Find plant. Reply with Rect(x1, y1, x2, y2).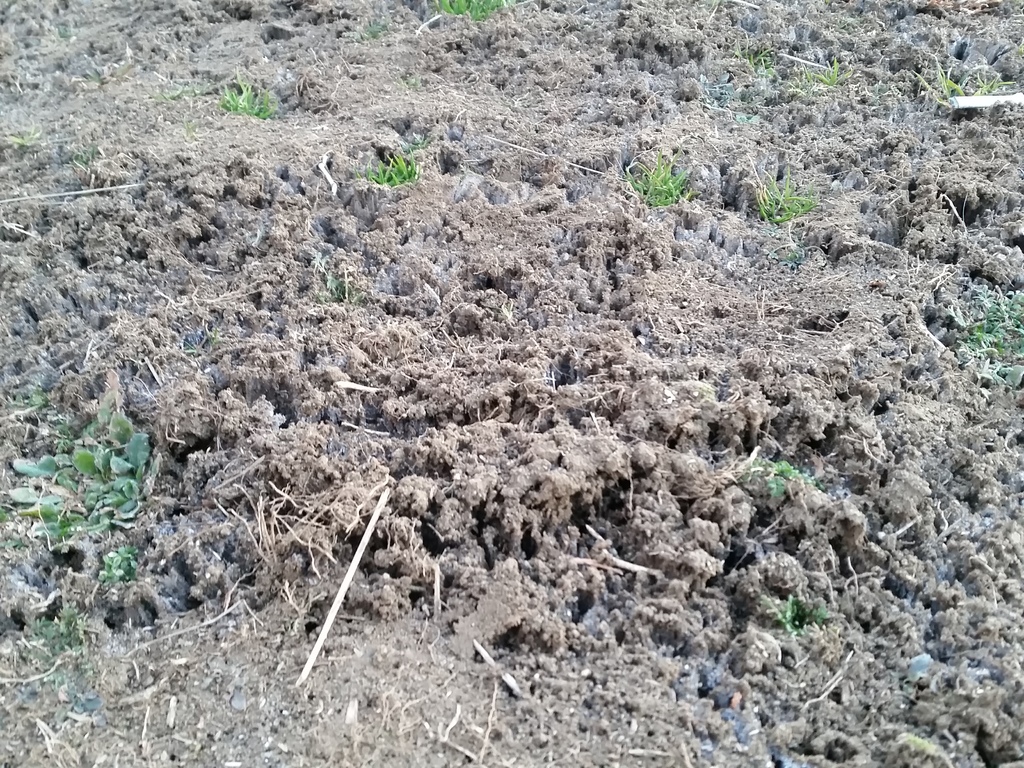
Rect(100, 545, 154, 590).
